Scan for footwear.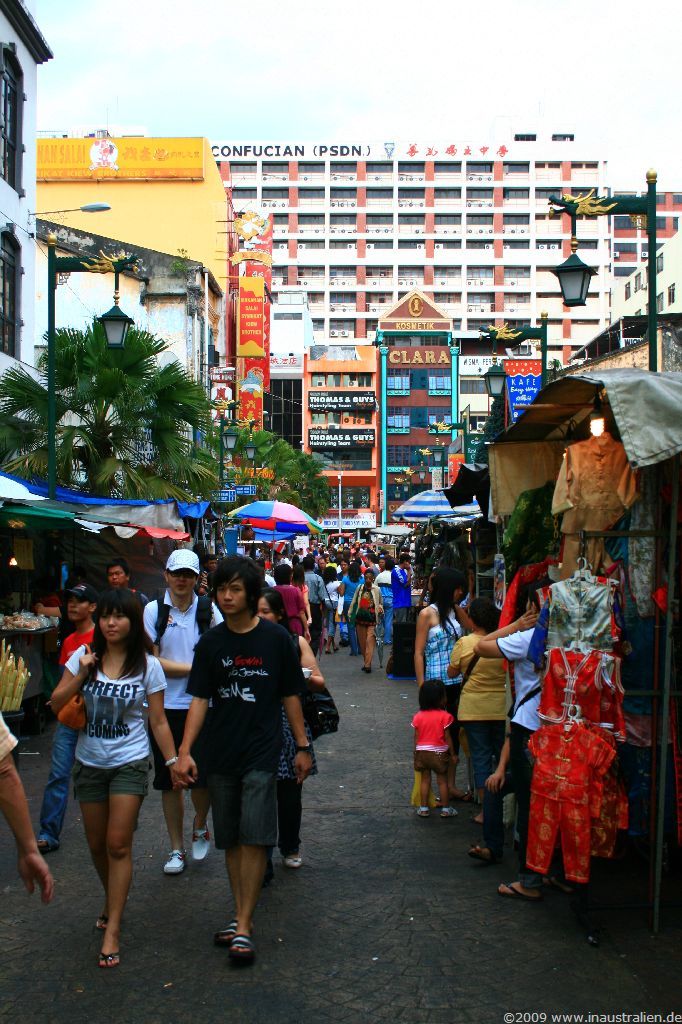
Scan result: left=470, top=845, right=486, bottom=859.
